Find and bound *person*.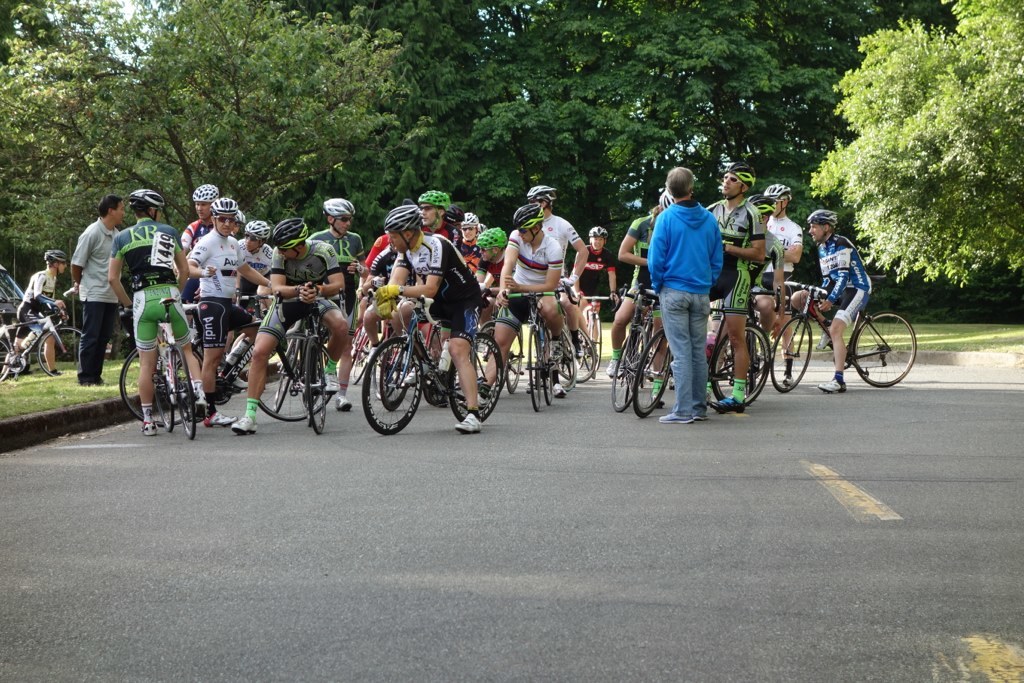
Bound: detection(229, 221, 348, 436).
